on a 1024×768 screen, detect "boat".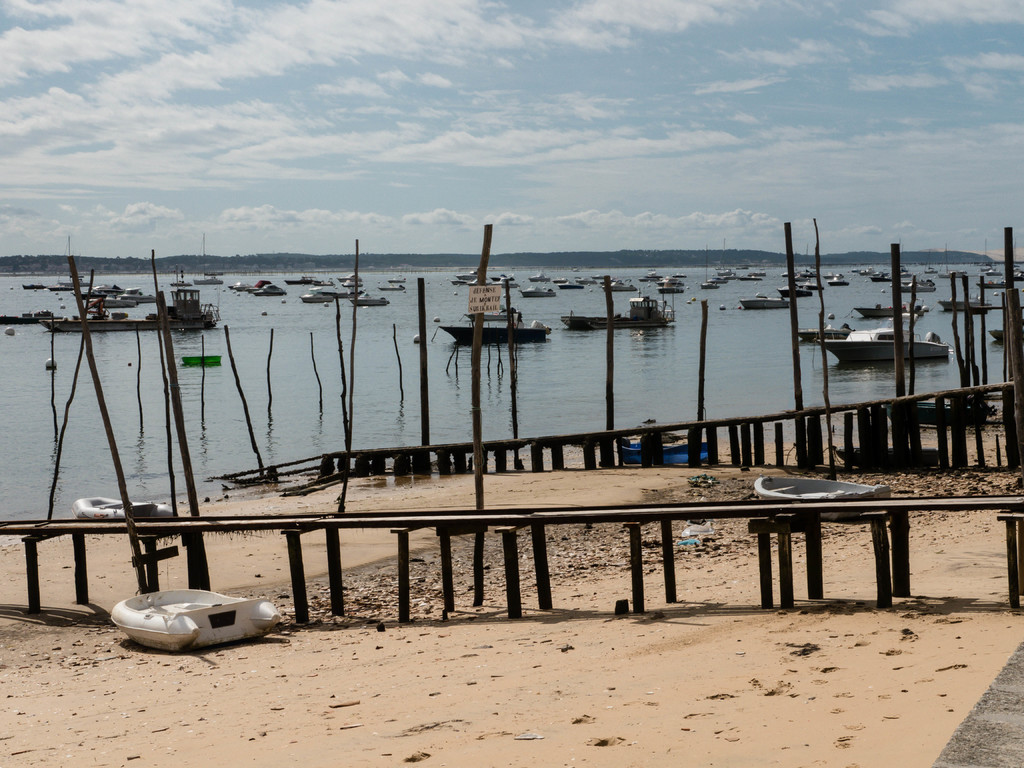
pyautogui.locateOnScreen(333, 268, 356, 280).
